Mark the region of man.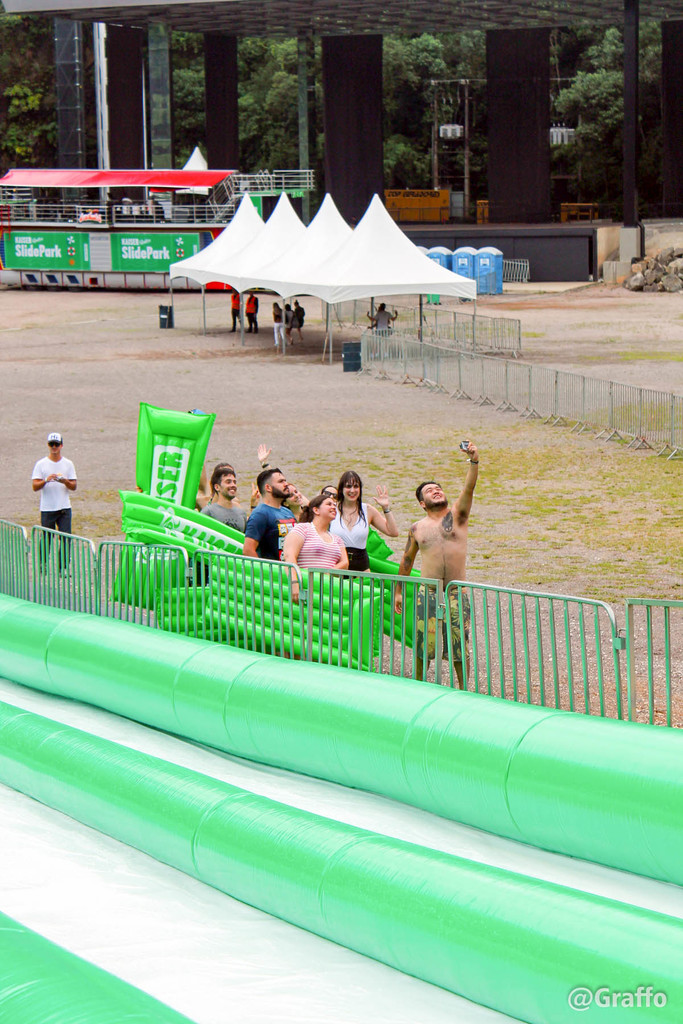
Region: x1=388 y1=440 x2=481 y2=700.
